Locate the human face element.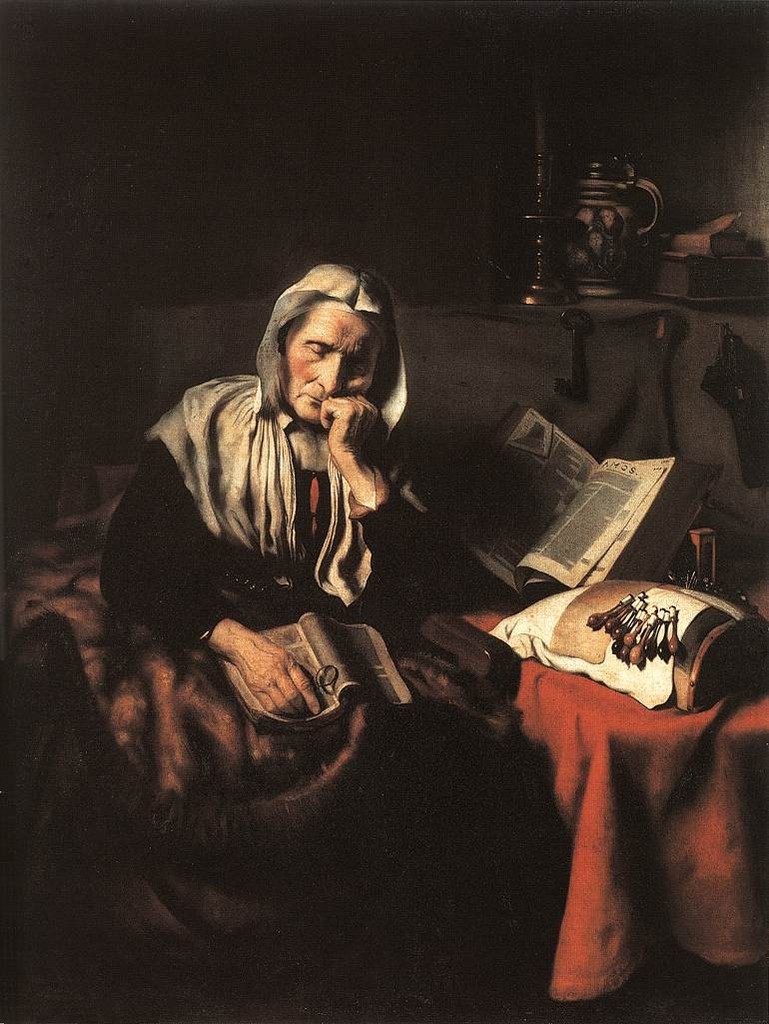
Element bbox: [x1=277, y1=292, x2=393, y2=436].
